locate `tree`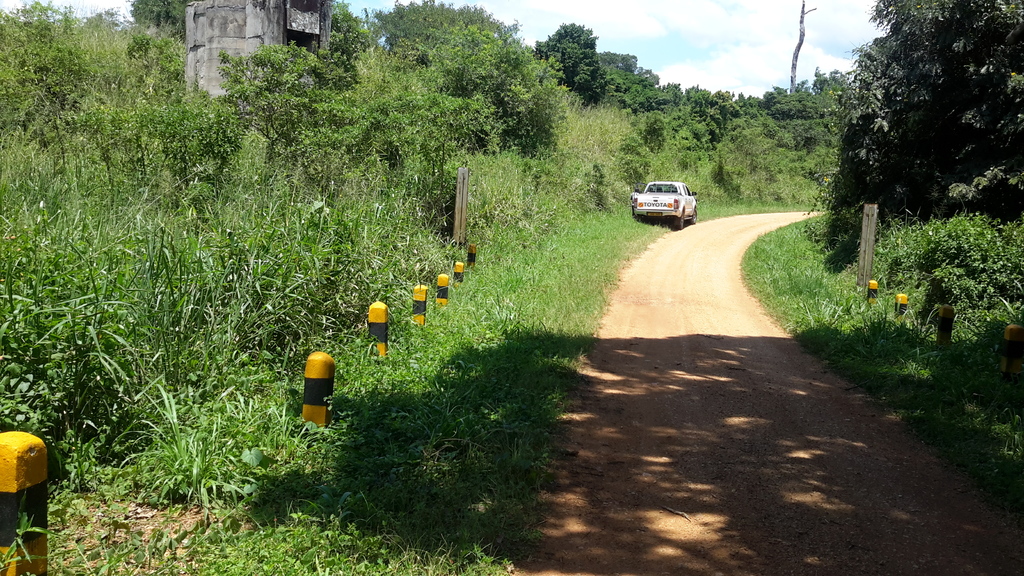
(x1=137, y1=74, x2=233, y2=271)
